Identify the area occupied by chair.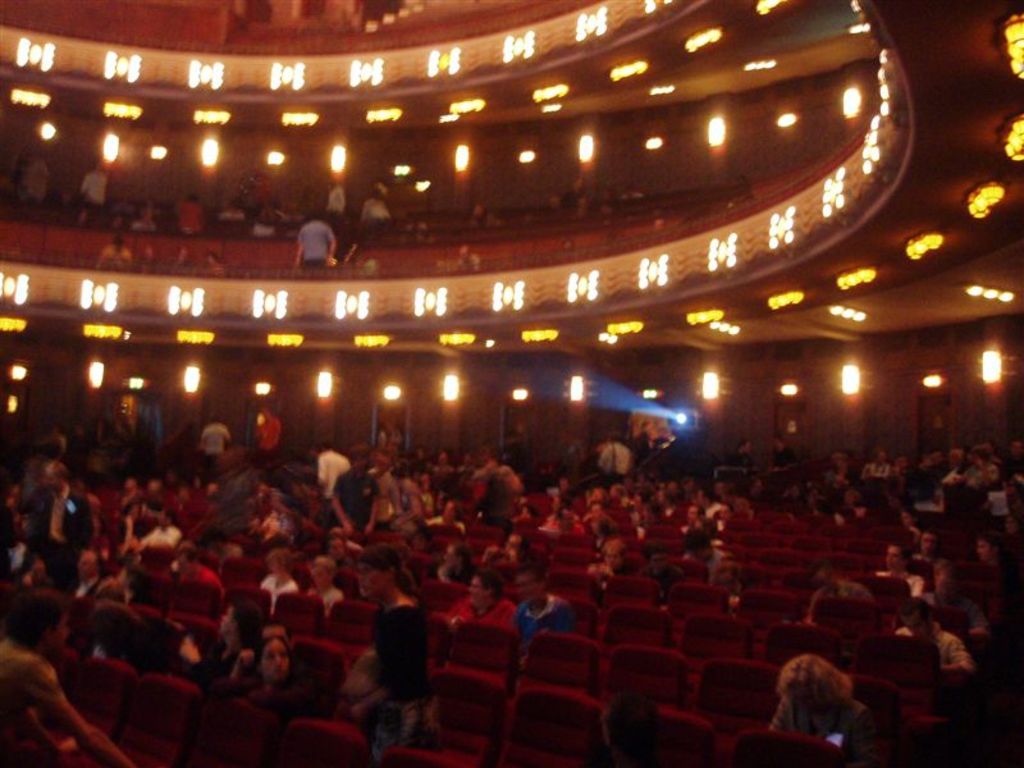
Area: (left=667, top=579, right=722, bottom=630).
